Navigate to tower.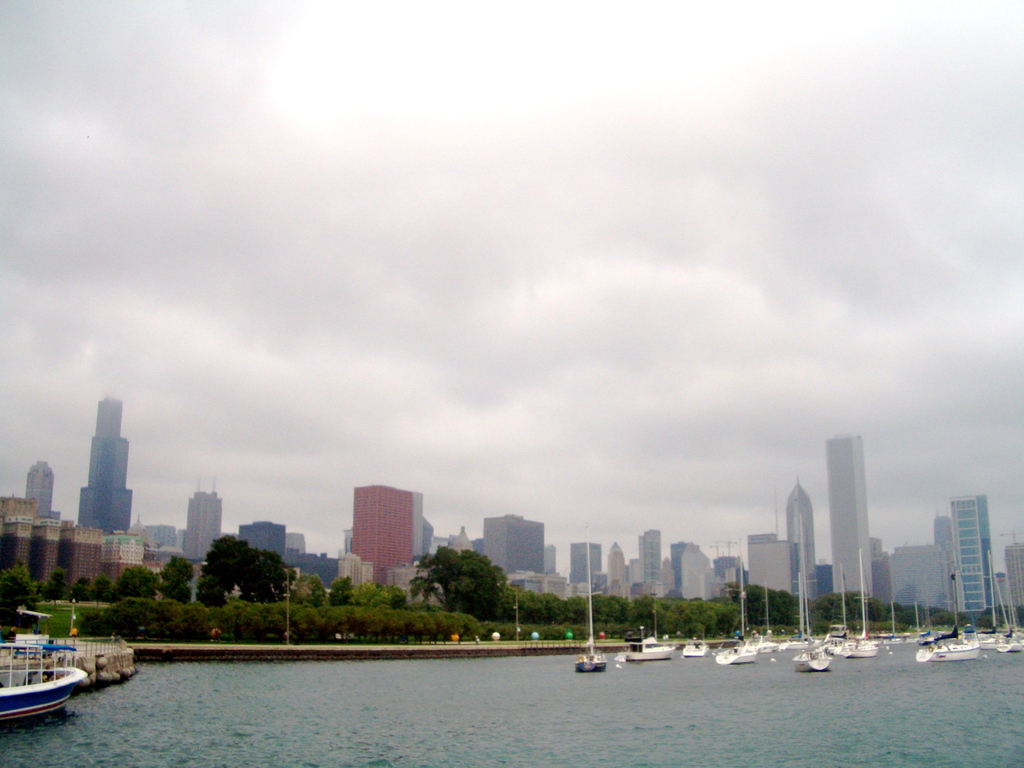
Navigation target: [481, 511, 547, 586].
